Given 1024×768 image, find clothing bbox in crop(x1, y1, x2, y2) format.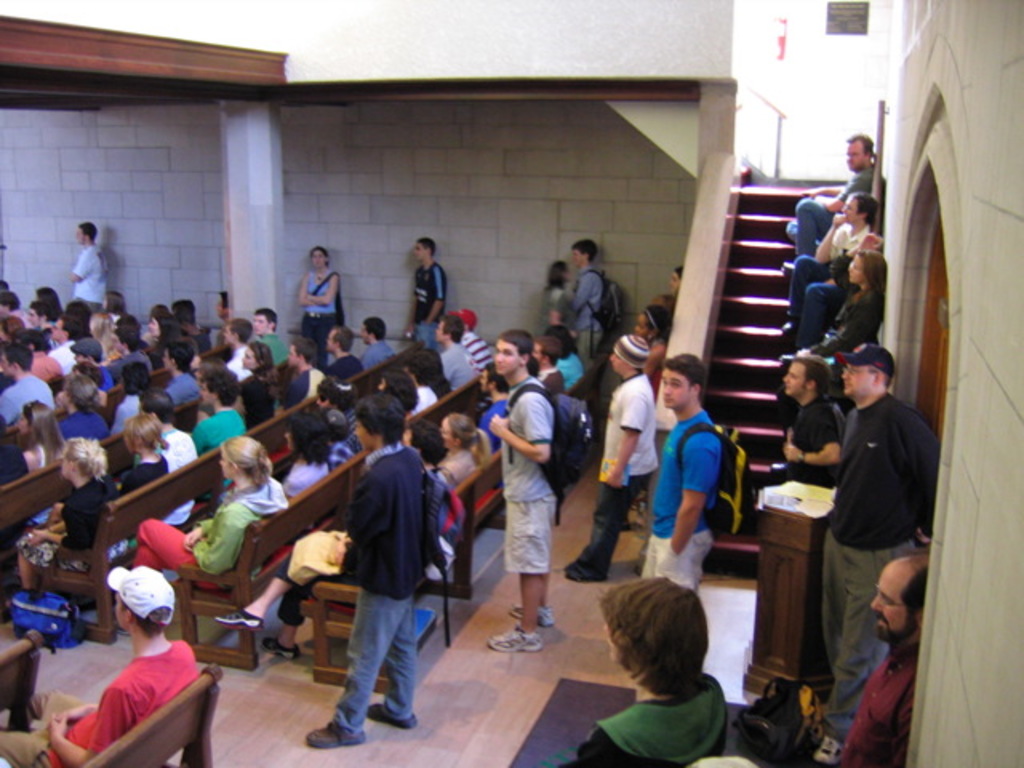
crop(118, 349, 155, 379).
